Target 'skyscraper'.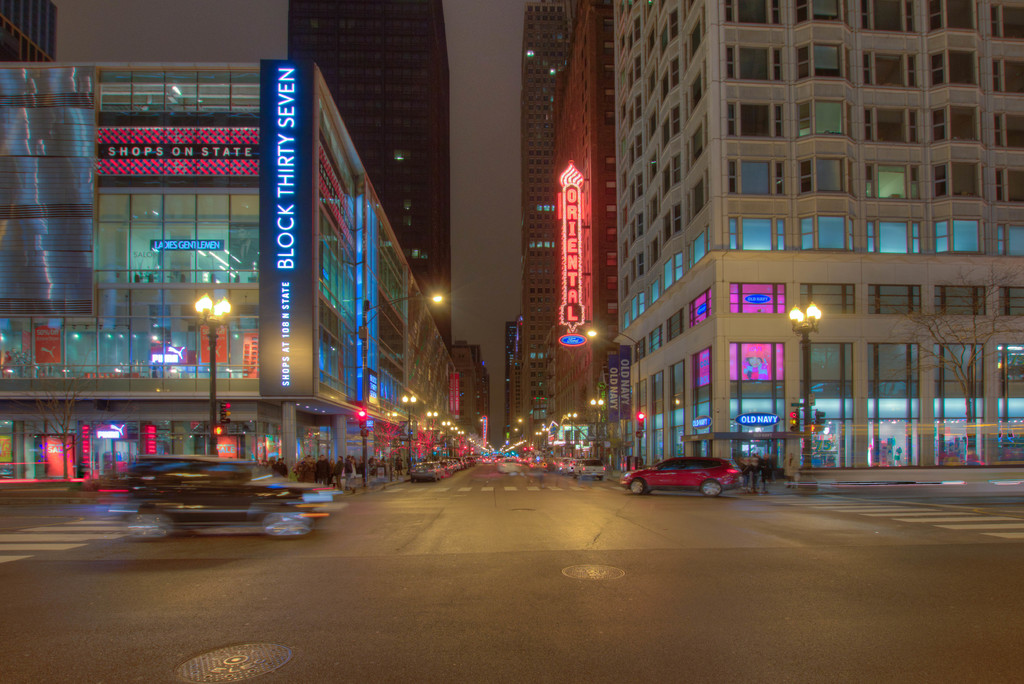
Target region: box(614, 0, 1023, 472).
